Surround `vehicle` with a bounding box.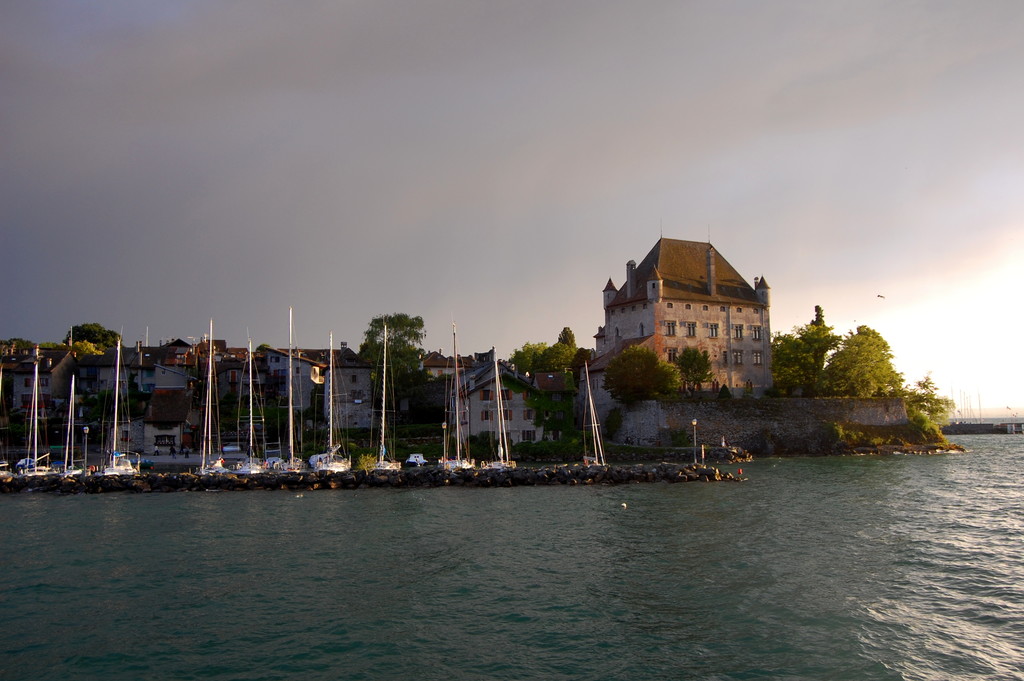
357,310,407,486.
